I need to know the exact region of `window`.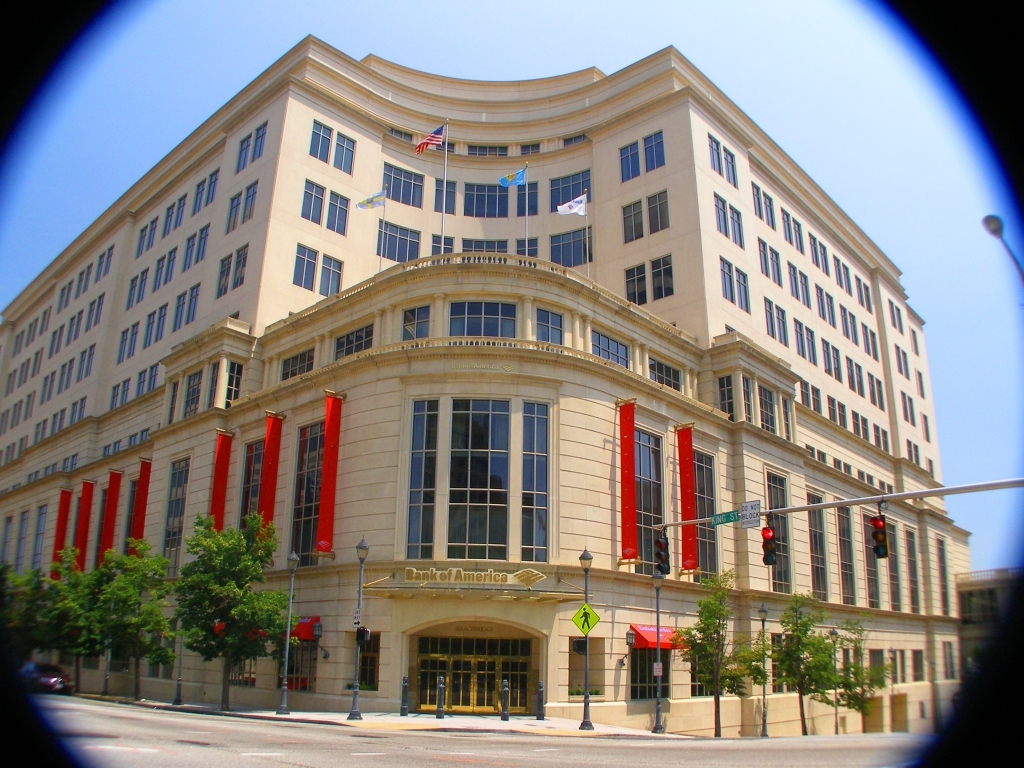
Region: region(624, 262, 647, 306).
